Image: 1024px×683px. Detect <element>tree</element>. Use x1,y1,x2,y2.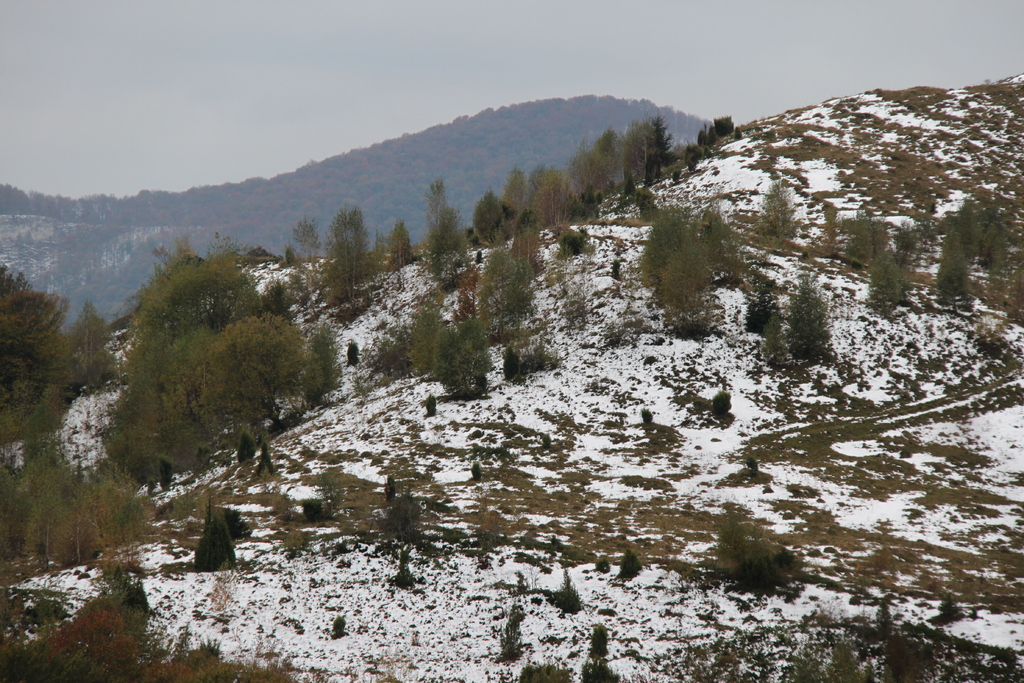
979,199,1014,282.
